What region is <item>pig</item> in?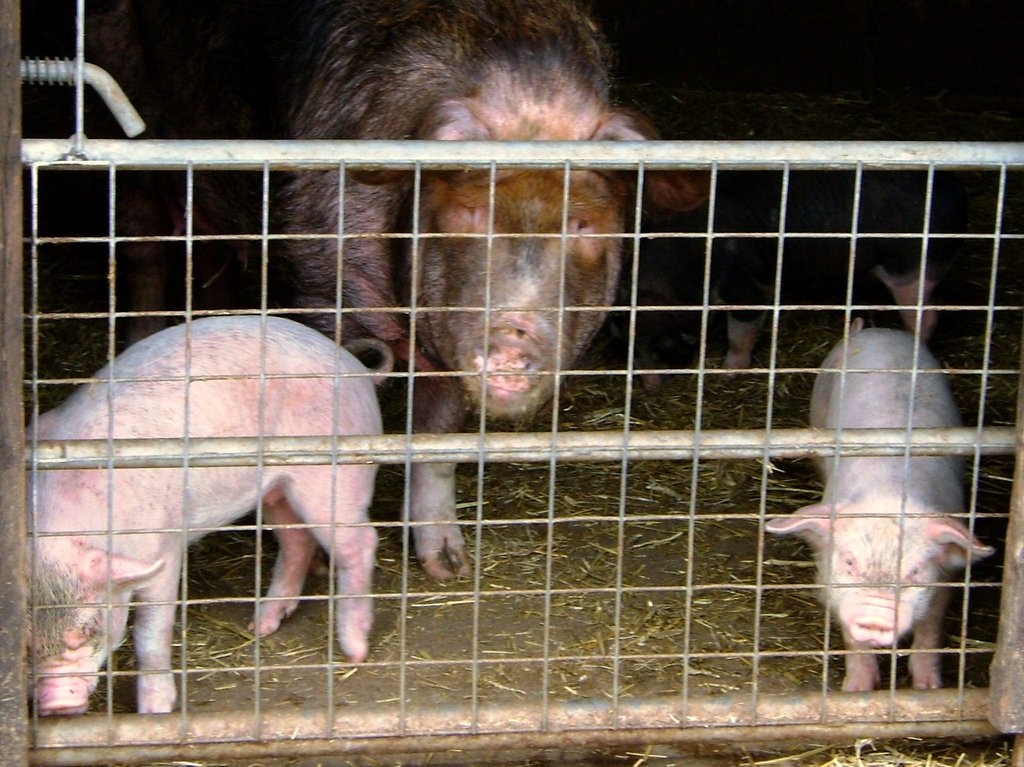
(618, 86, 958, 391).
